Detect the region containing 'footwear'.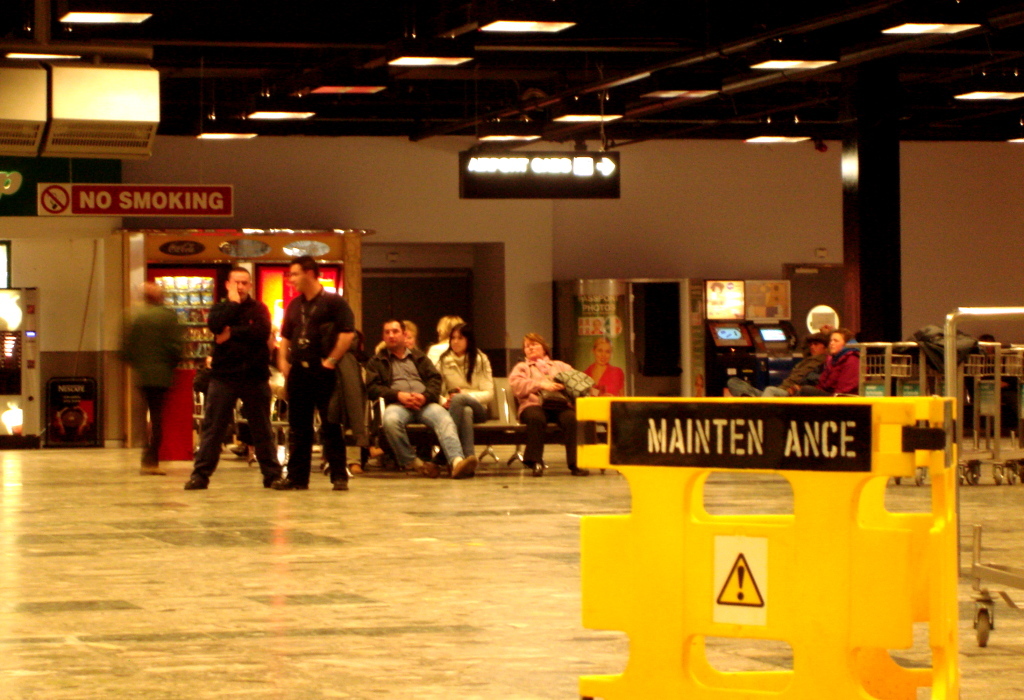
(left=530, top=459, right=538, bottom=475).
